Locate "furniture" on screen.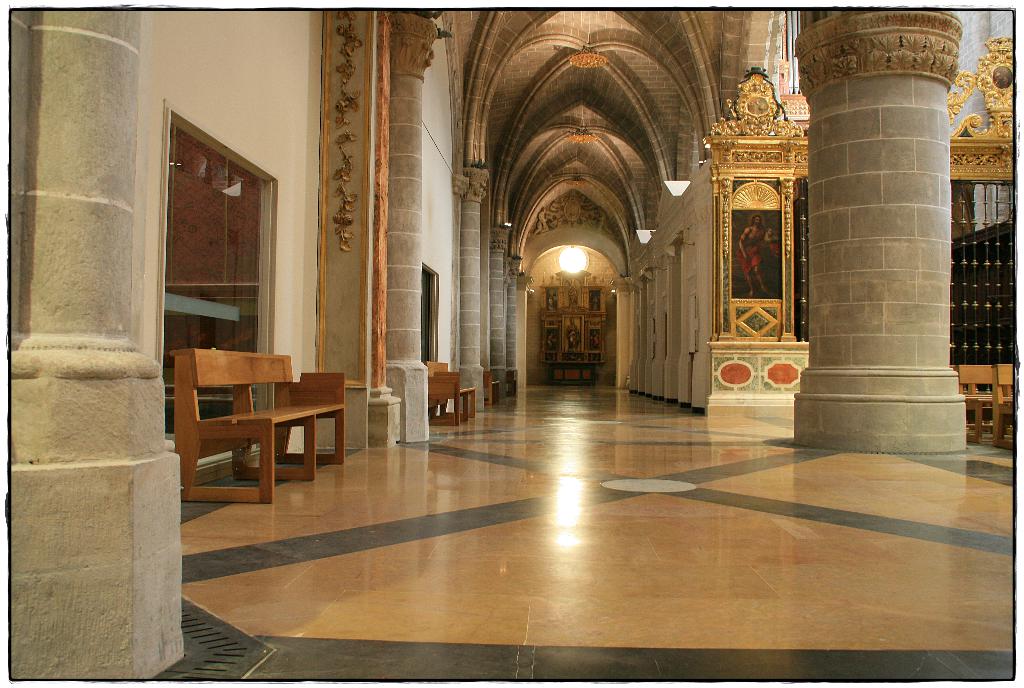
On screen at 424, 363, 477, 425.
